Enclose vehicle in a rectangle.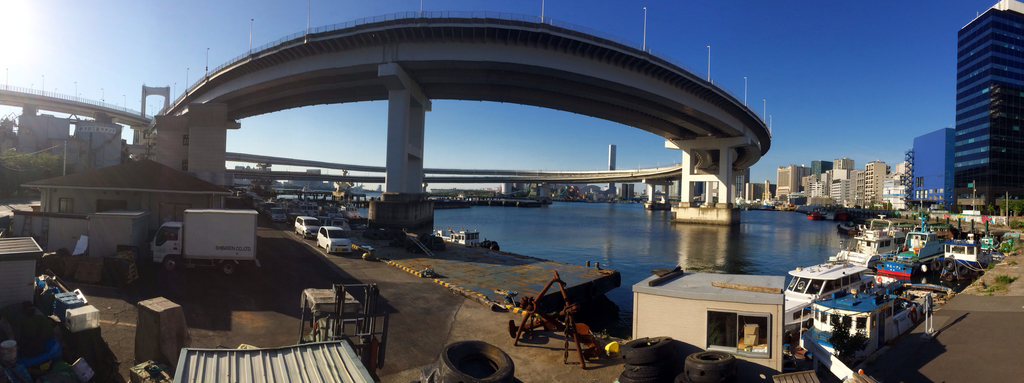
x1=313 y1=226 x2=353 y2=257.
